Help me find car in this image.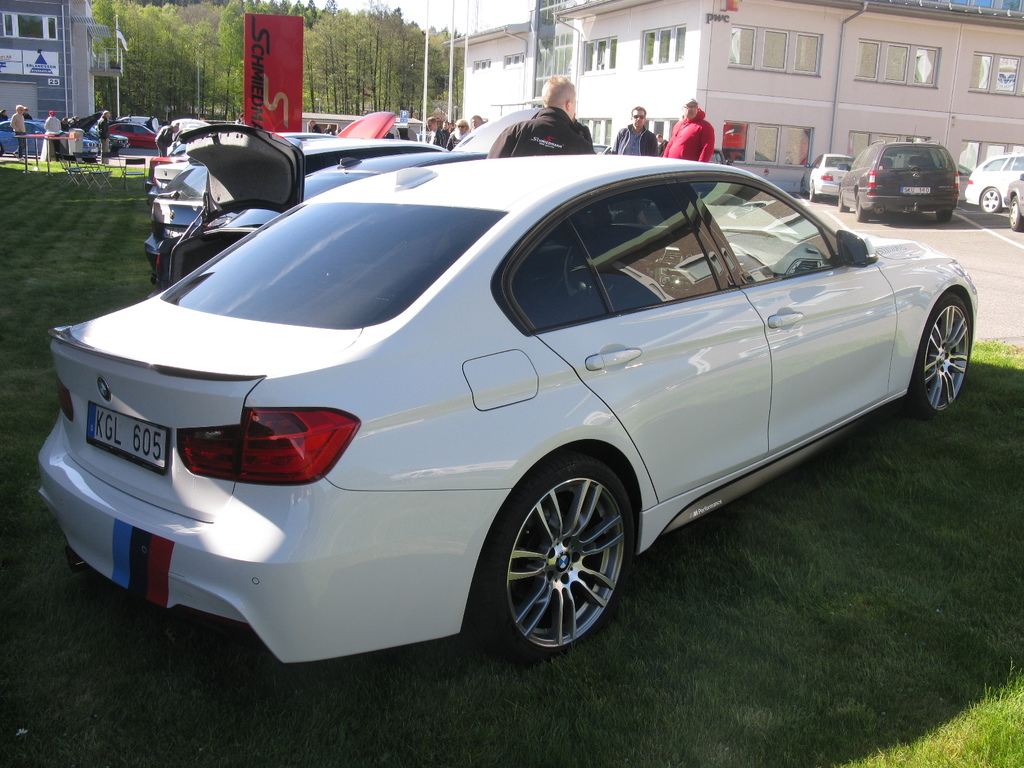
Found it: [804,156,852,204].
